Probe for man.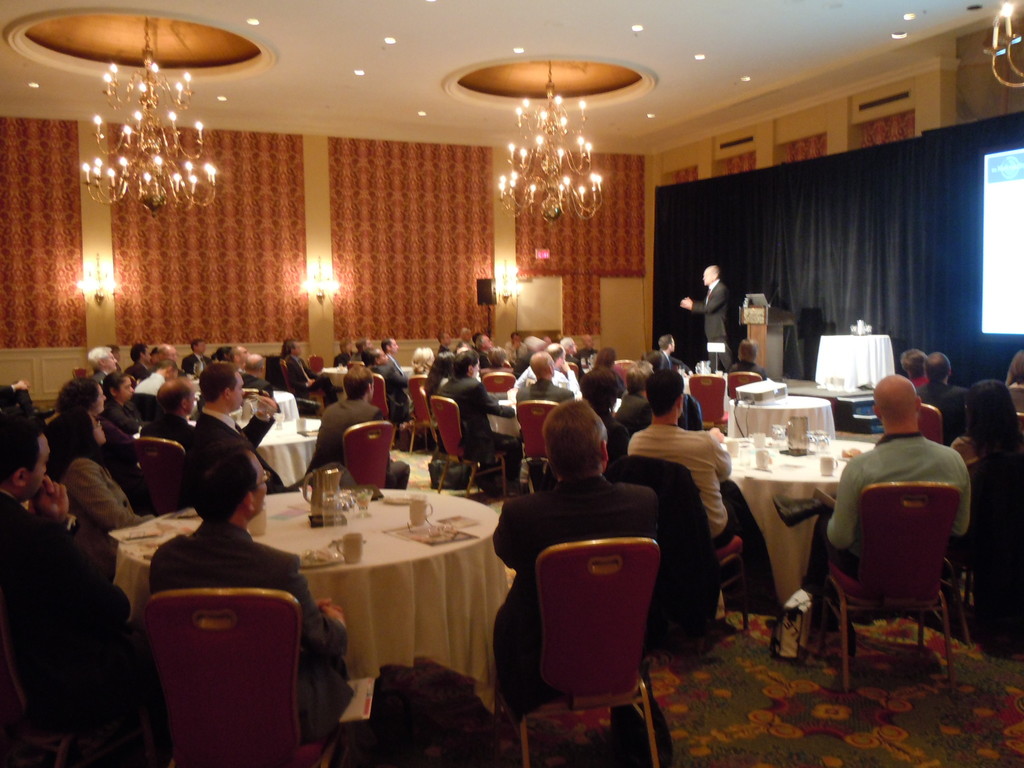
Probe result: pyautogui.locateOnScreen(628, 369, 733, 557).
